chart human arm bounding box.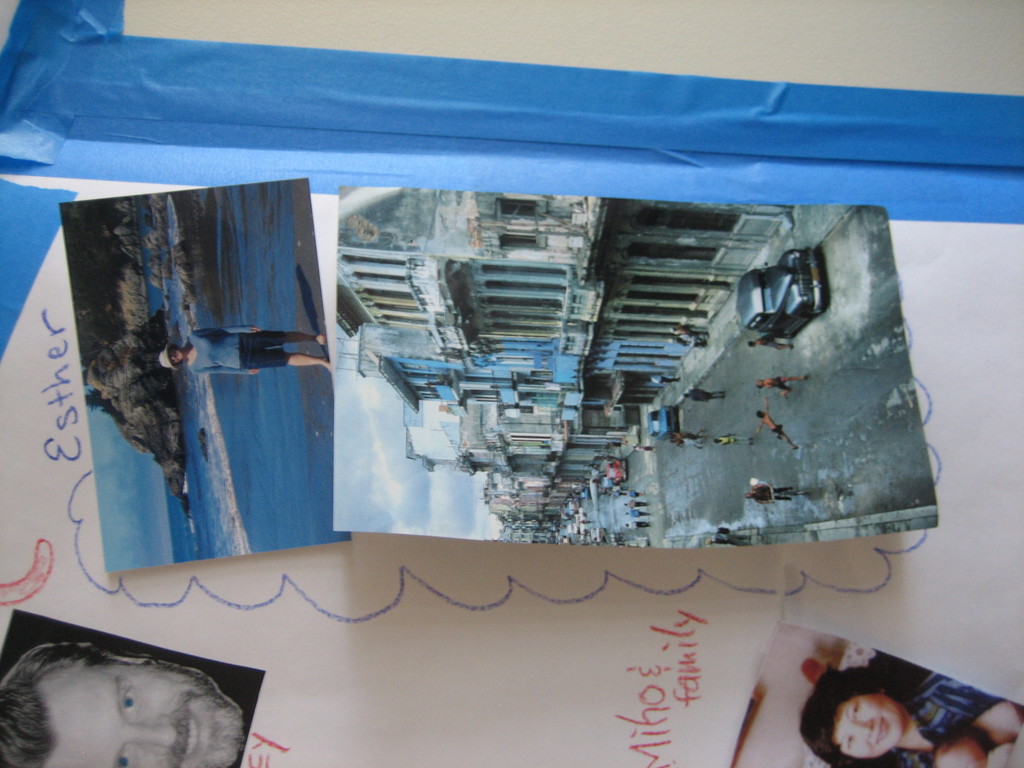
Charted: l=191, t=329, r=260, b=334.
